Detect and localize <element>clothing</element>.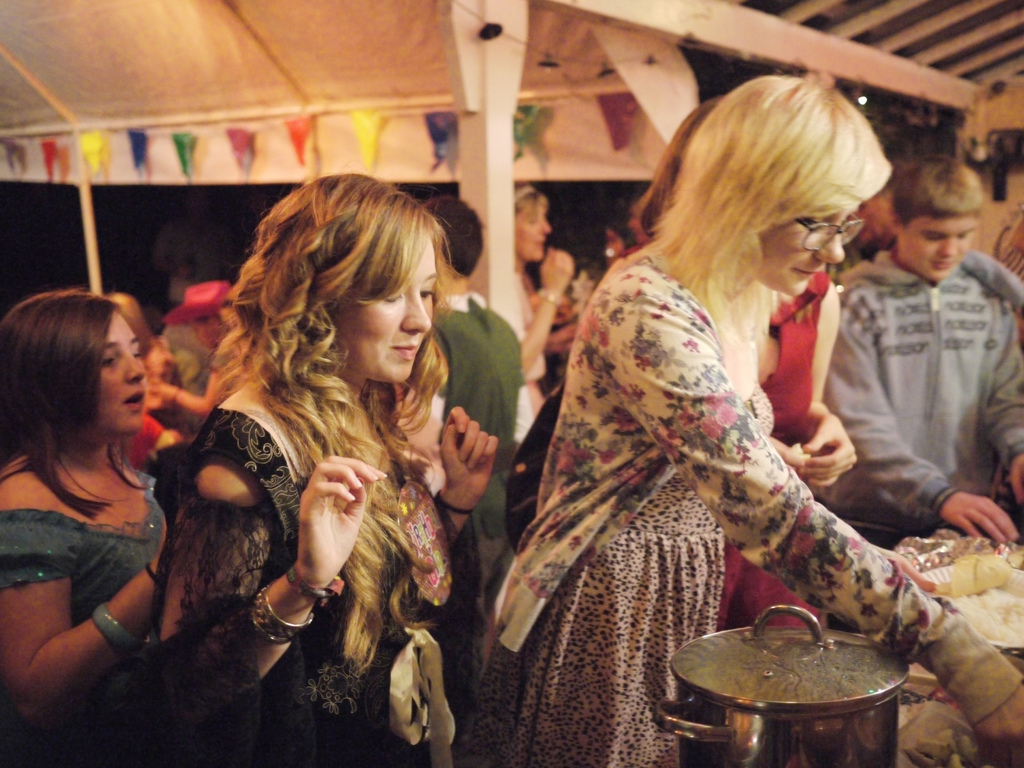
Localized at rect(168, 387, 452, 767).
